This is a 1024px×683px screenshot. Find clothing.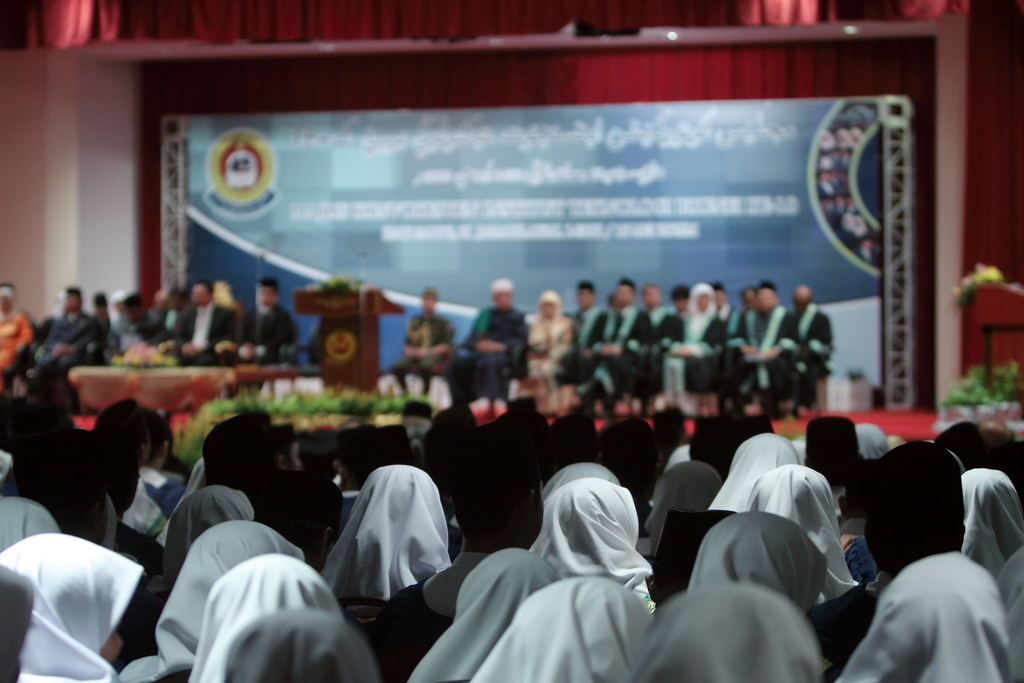
Bounding box: (400, 294, 829, 404).
